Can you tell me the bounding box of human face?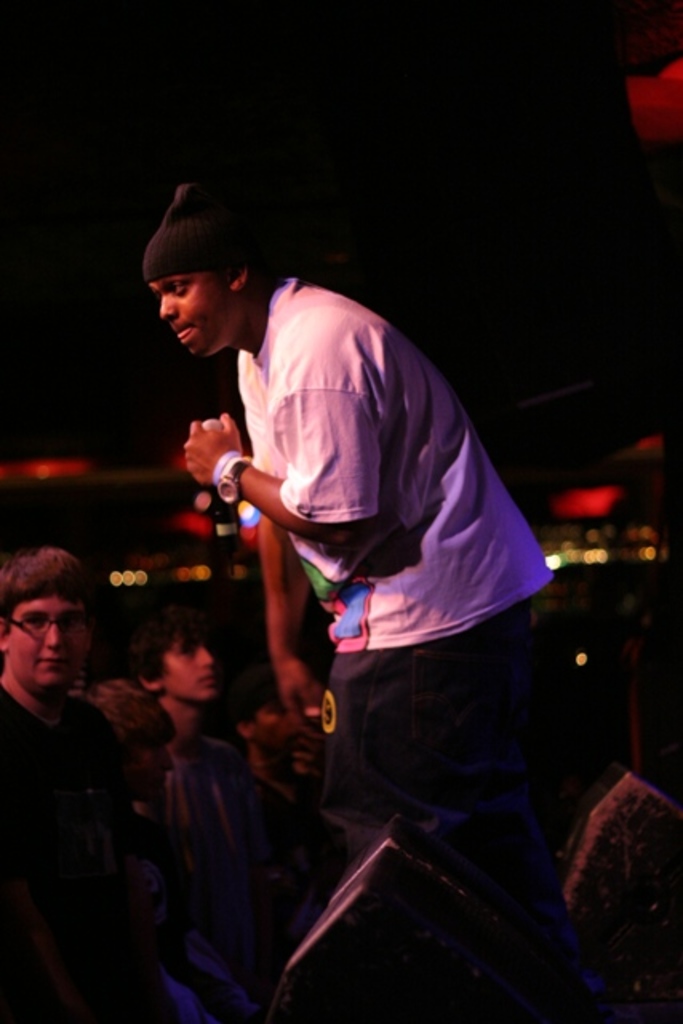
BBox(166, 632, 219, 699).
